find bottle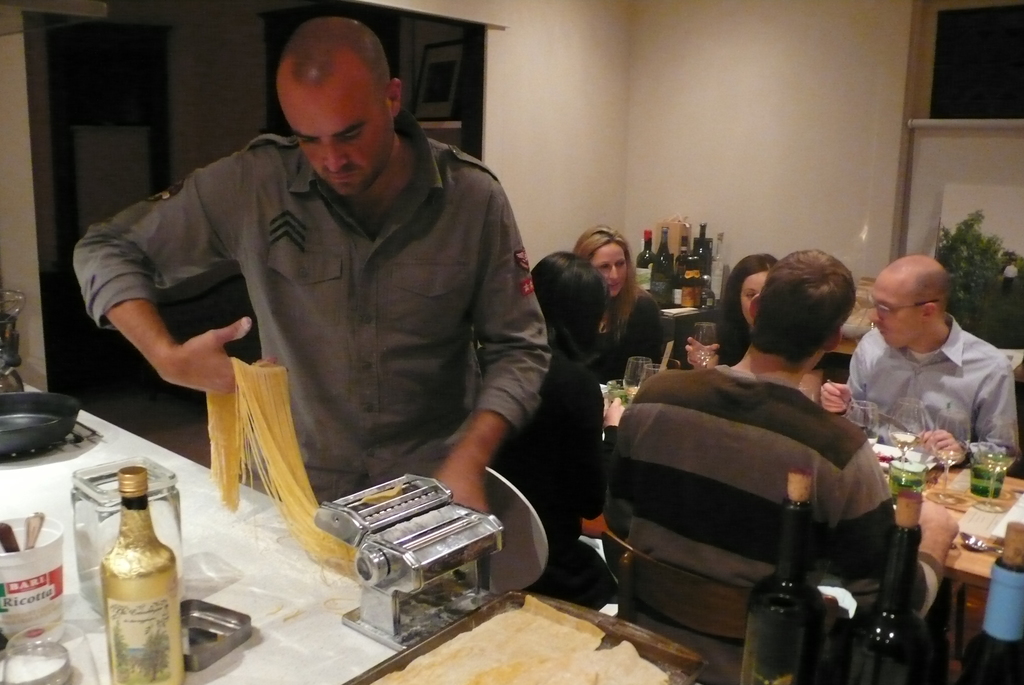
box(682, 257, 698, 309)
